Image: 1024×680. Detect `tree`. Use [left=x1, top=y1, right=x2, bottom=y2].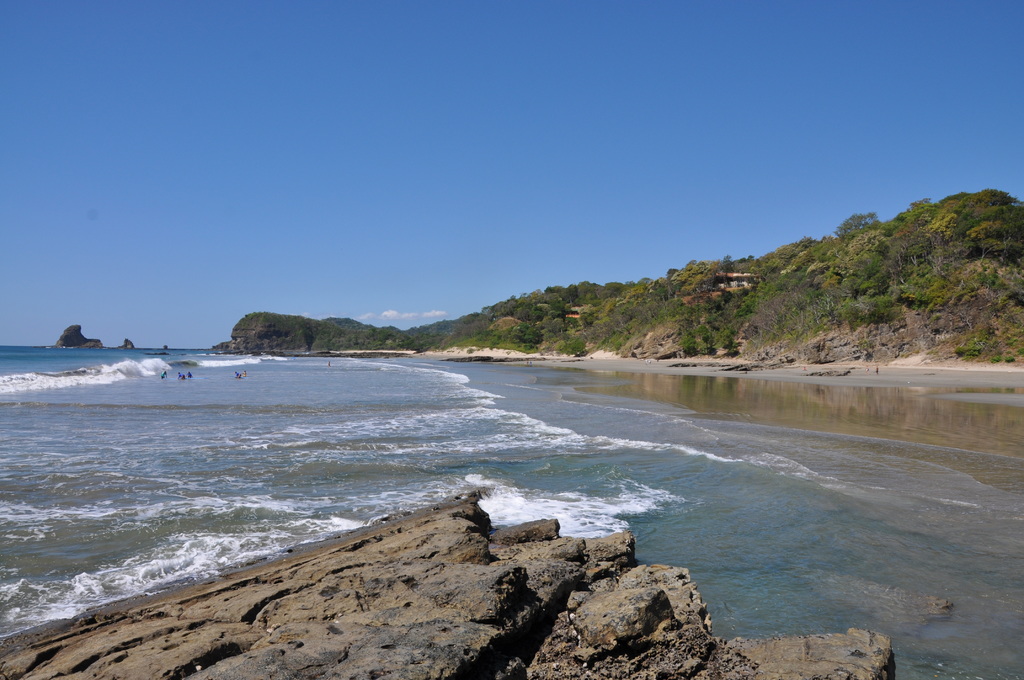
[left=870, top=272, right=900, bottom=321].
